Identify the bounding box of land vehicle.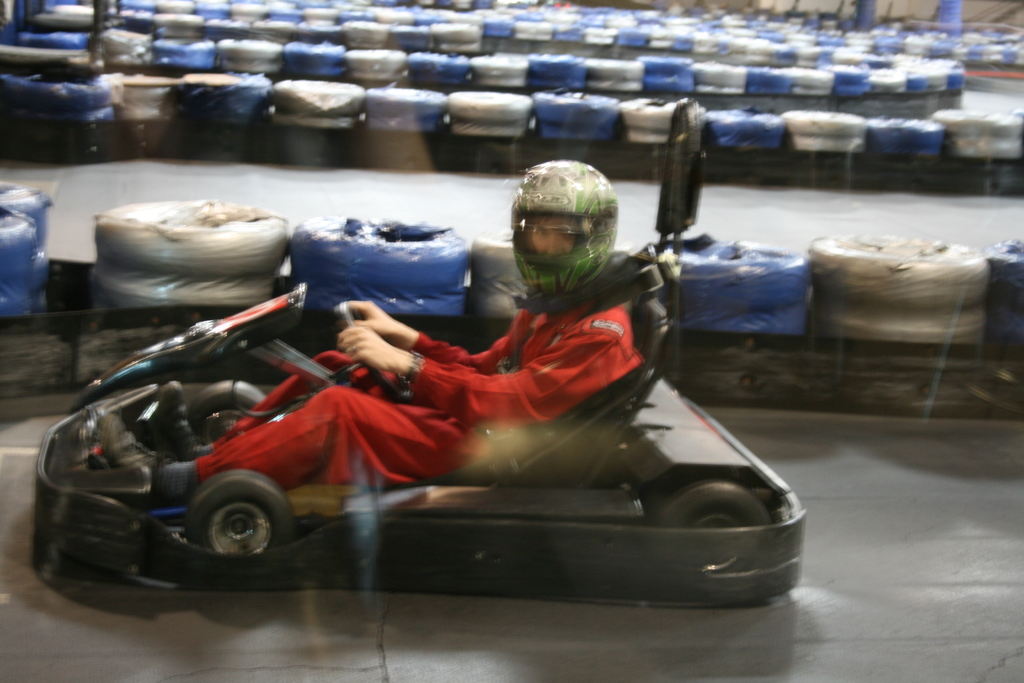
detection(82, 238, 774, 643).
